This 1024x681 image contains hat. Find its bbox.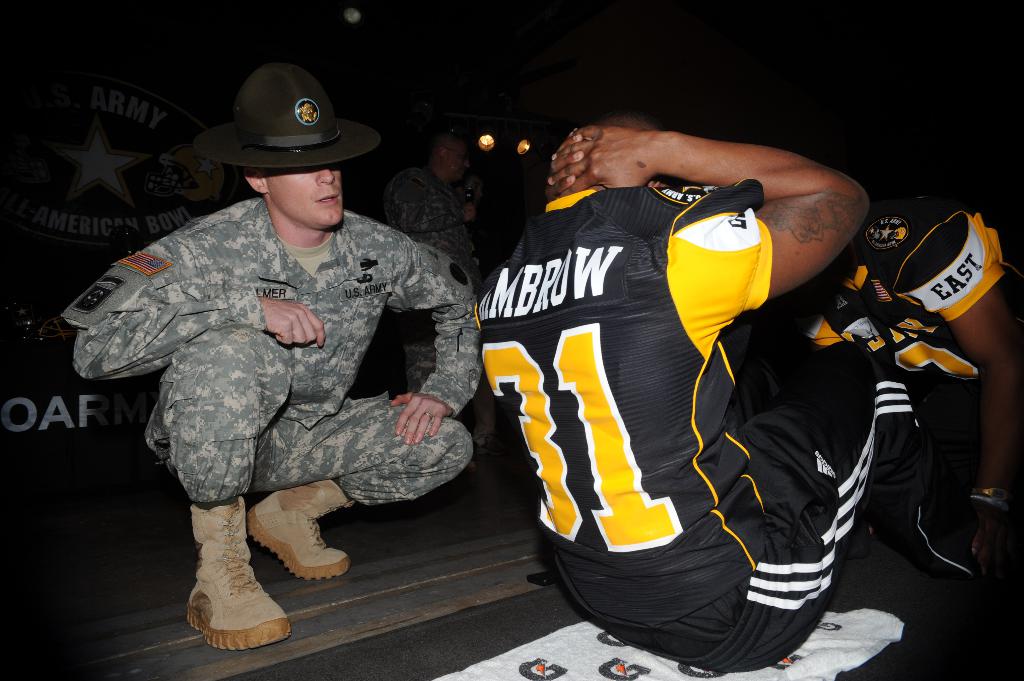
189/63/379/170.
